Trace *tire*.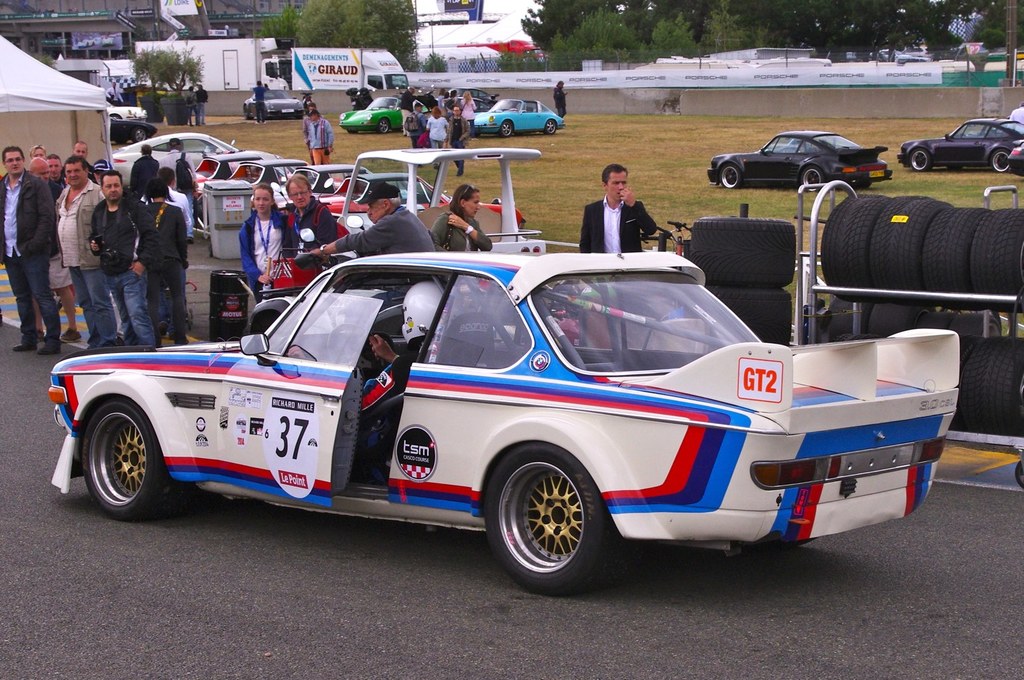
Traced to (left=694, top=210, right=799, bottom=290).
